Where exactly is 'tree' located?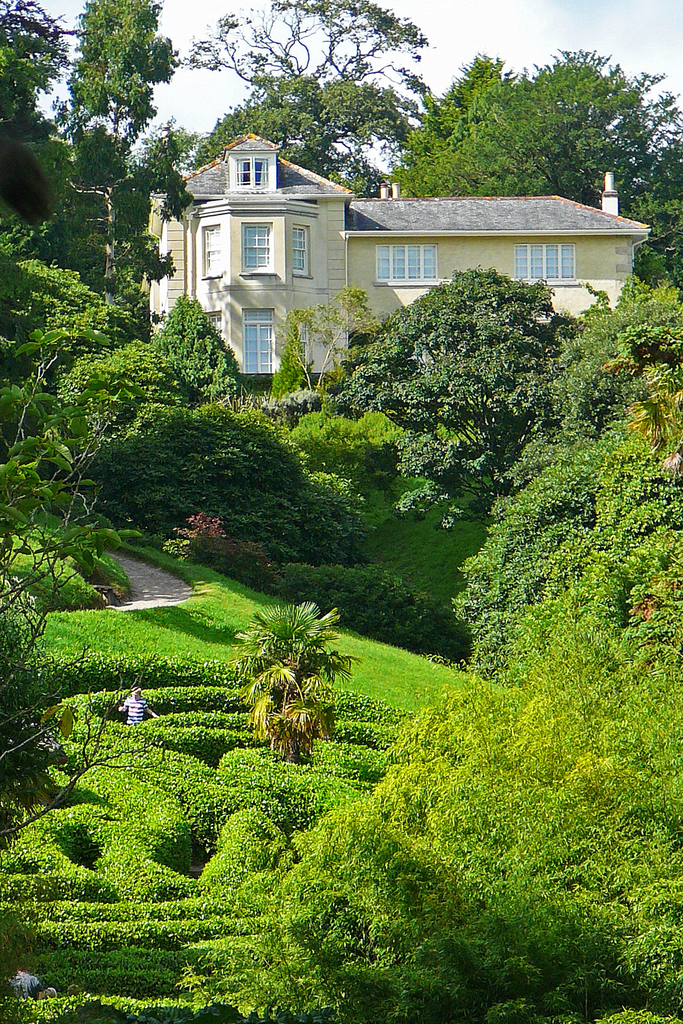
Its bounding box is box(222, 598, 361, 774).
